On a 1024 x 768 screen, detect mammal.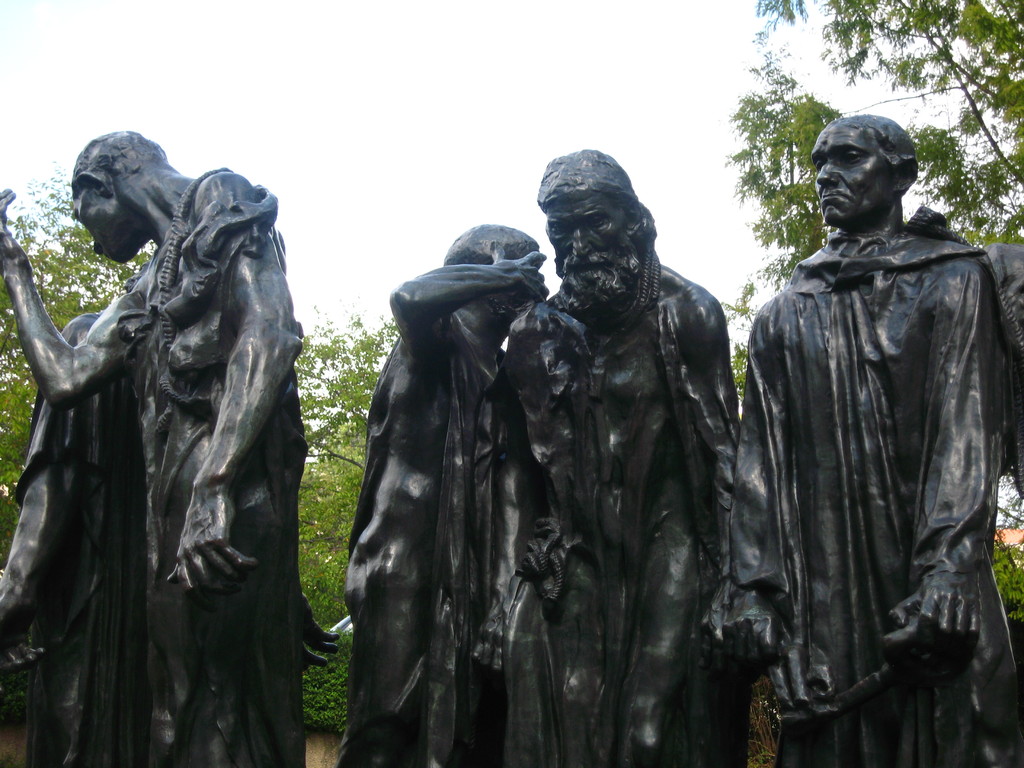
x1=0, y1=152, x2=305, y2=726.
